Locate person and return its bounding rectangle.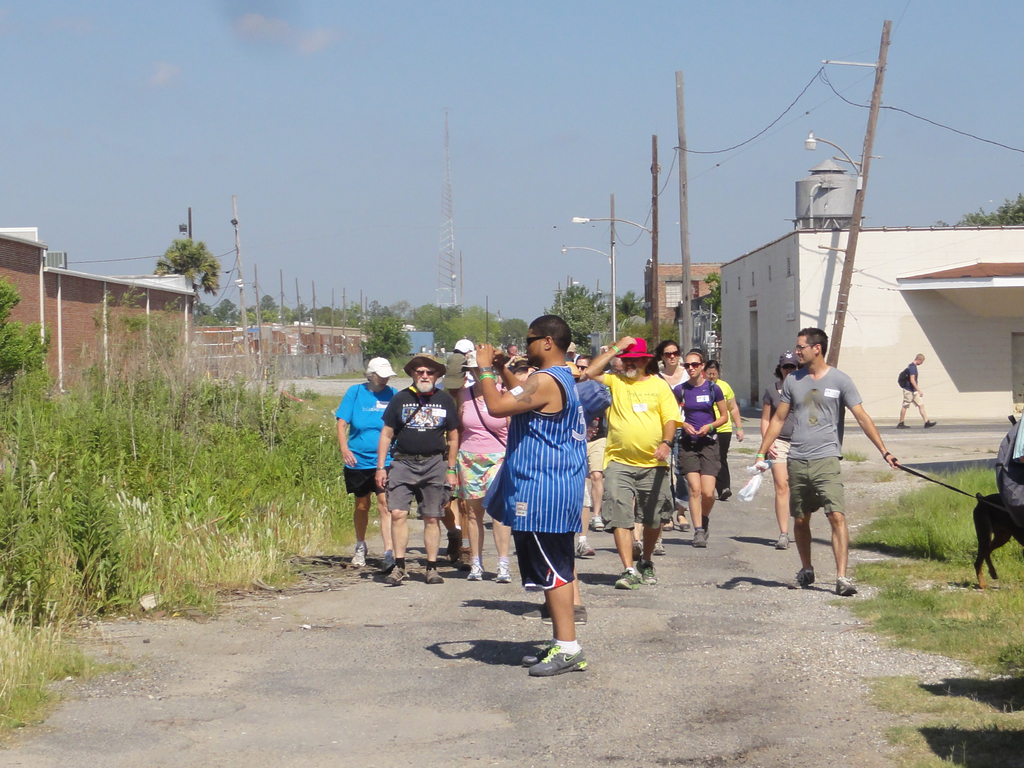
[703, 355, 748, 504].
